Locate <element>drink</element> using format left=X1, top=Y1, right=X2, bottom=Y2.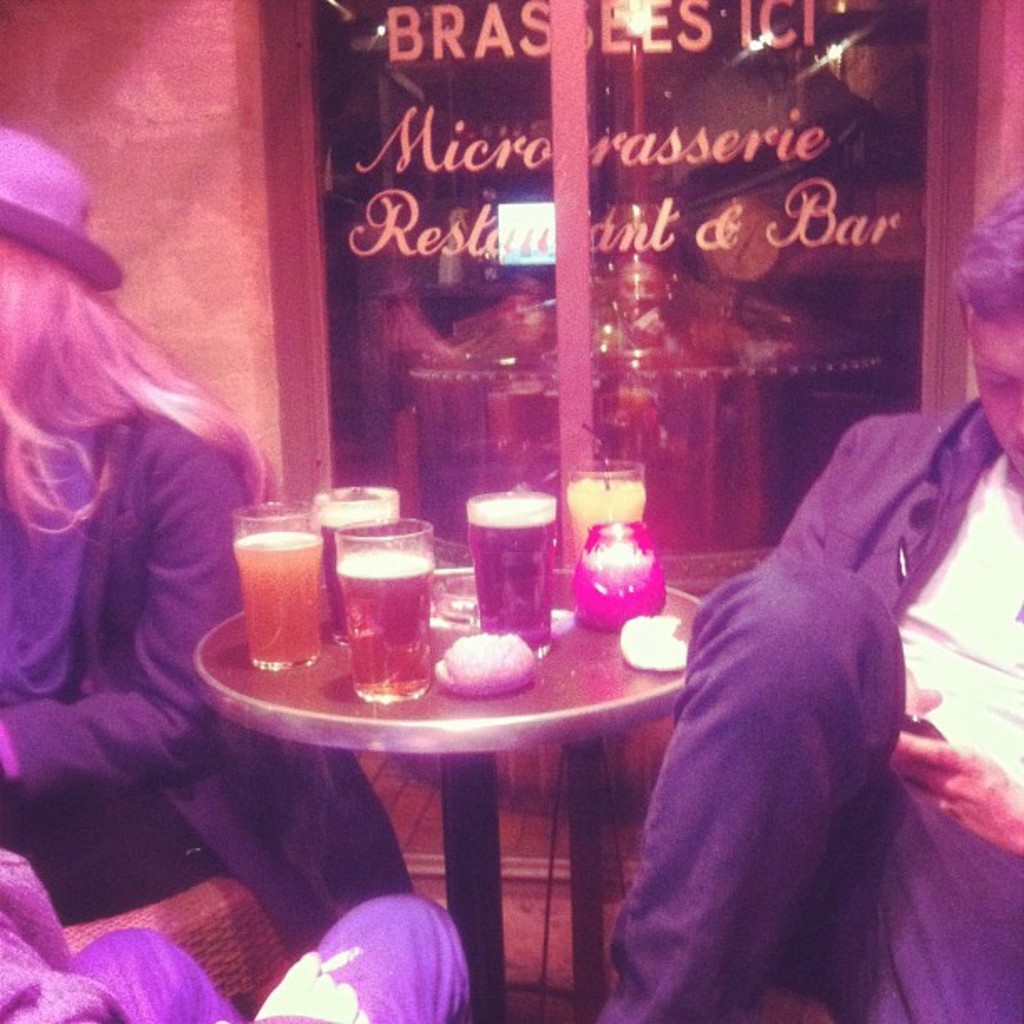
left=231, top=534, right=320, bottom=664.
